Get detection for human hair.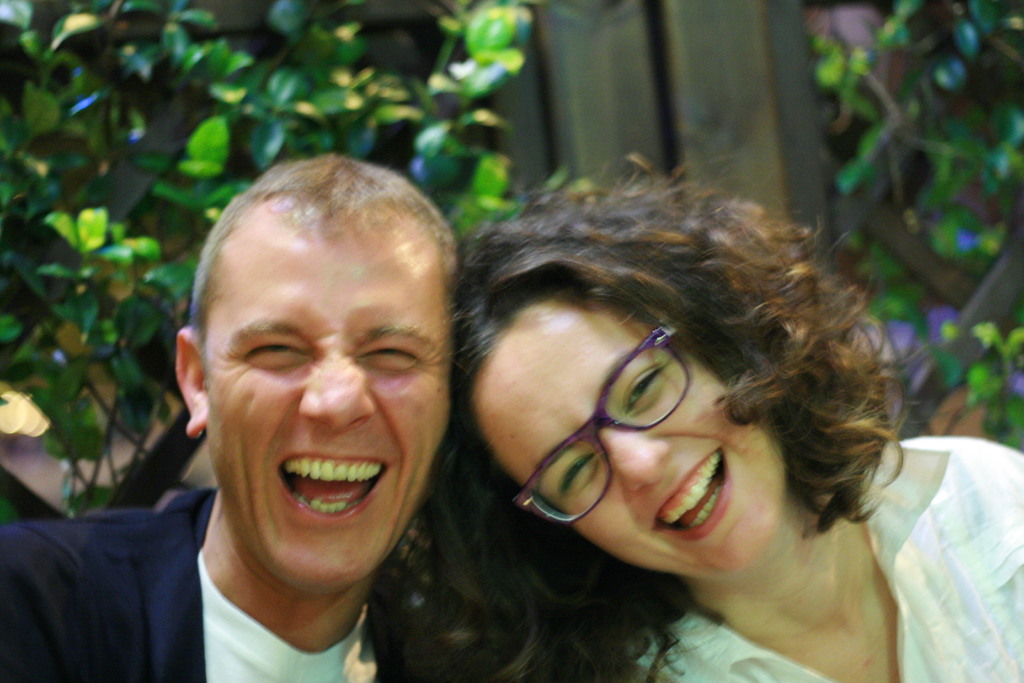
Detection: bbox=[182, 151, 464, 384].
